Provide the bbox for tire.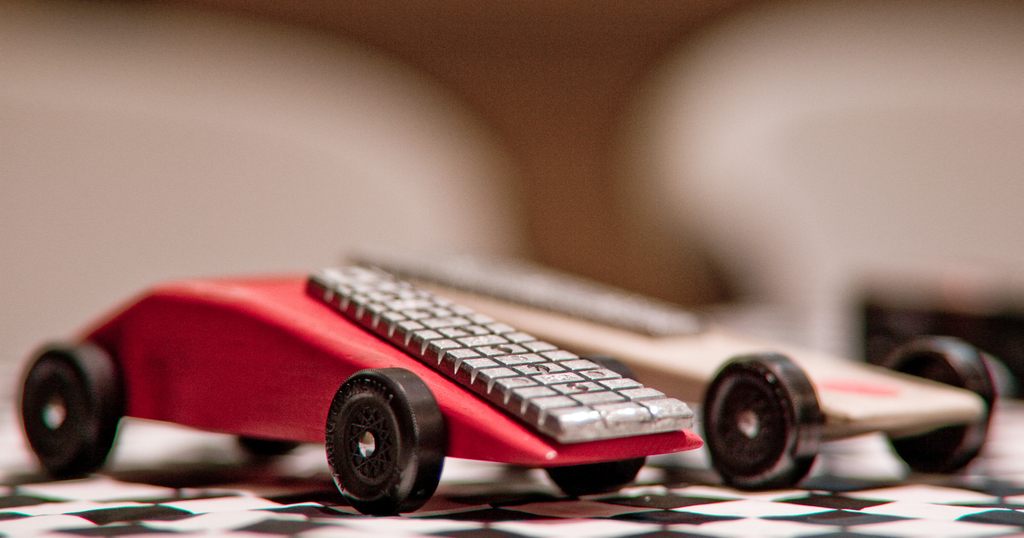
701:350:826:491.
